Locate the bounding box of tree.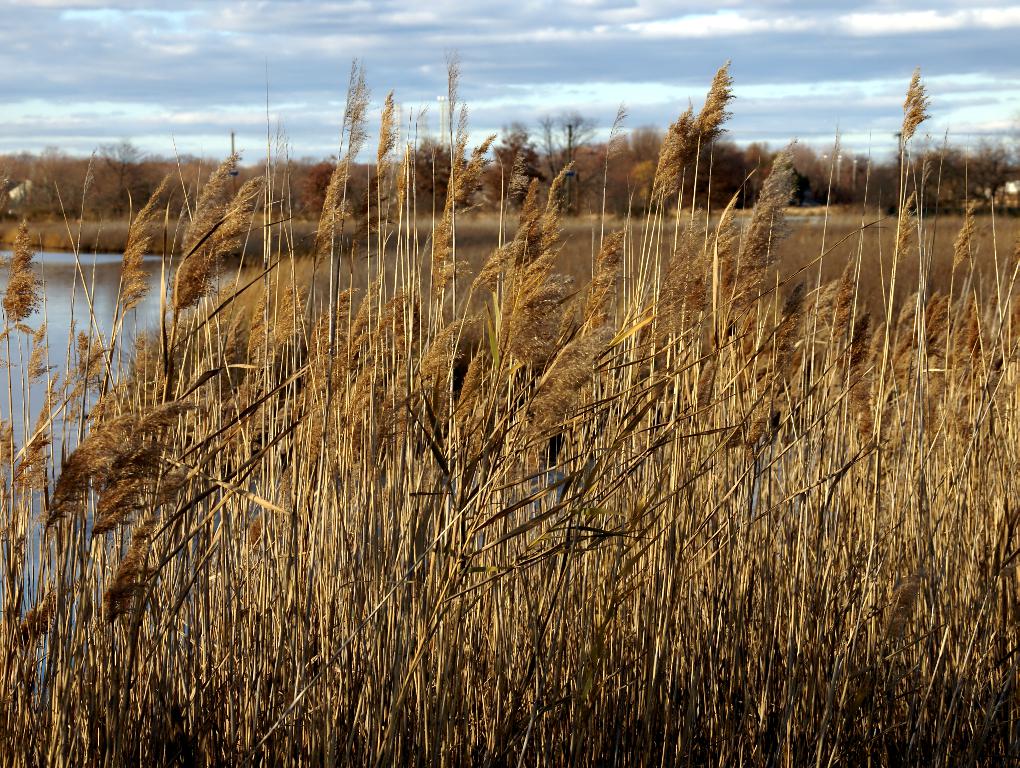
Bounding box: bbox=(152, 155, 212, 218).
